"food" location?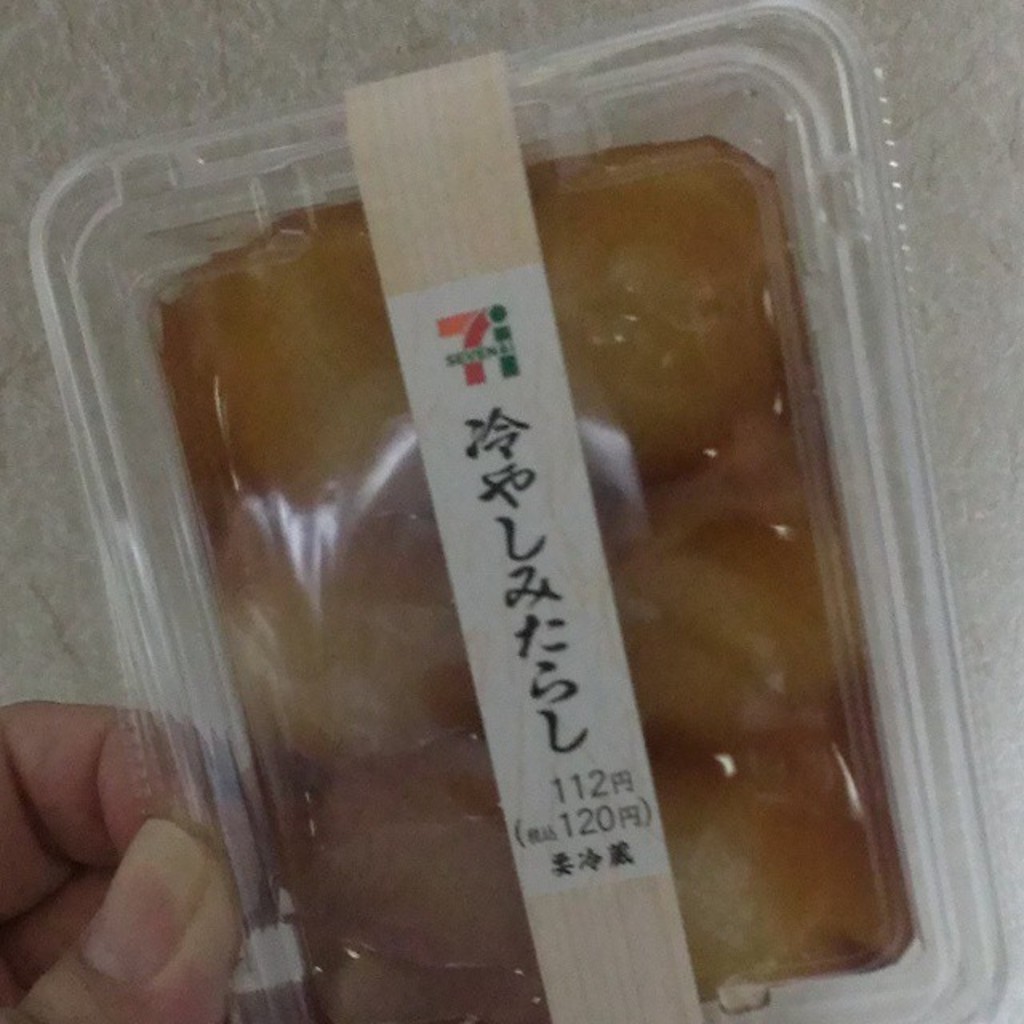
<region>141, 98, 920, 907</region>
